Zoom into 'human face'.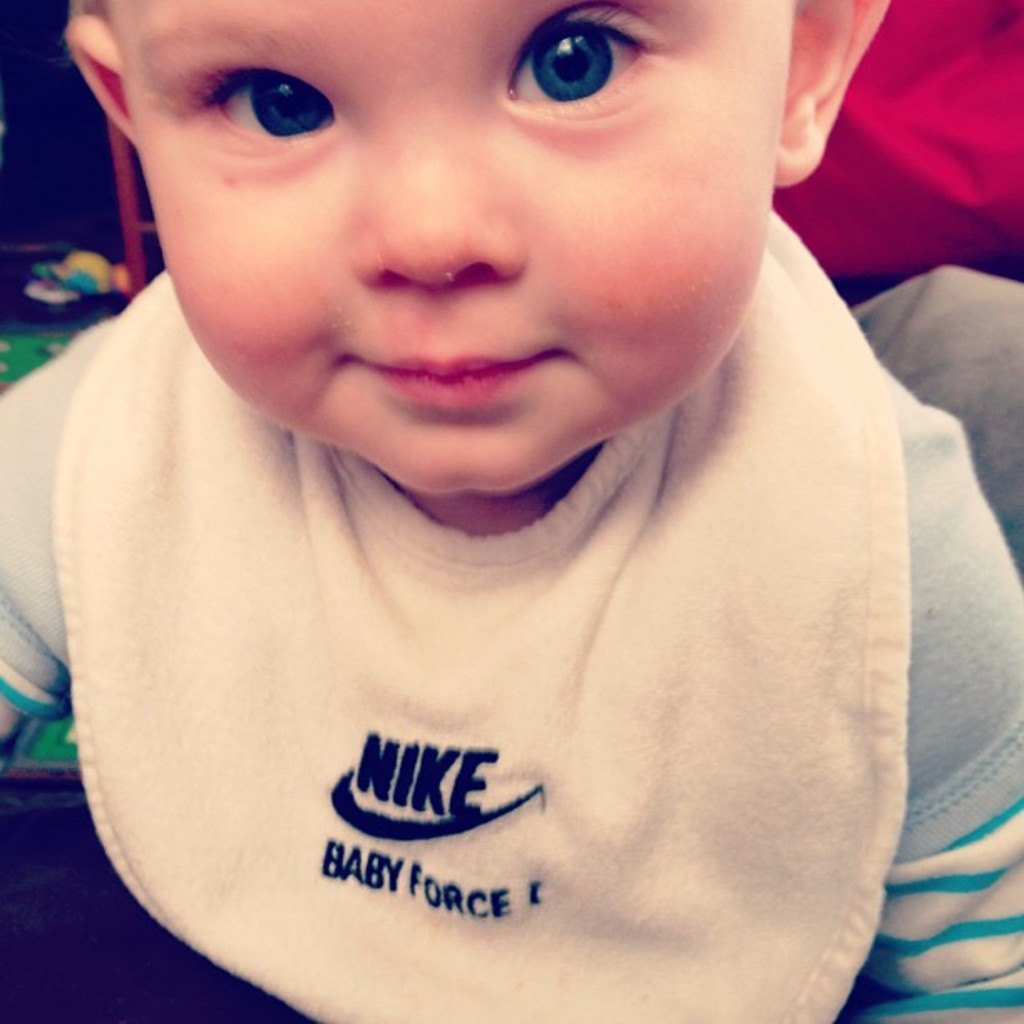
Zoom target: {"left": 105, "top": 0, "right": 805, "bottom": 492}.
